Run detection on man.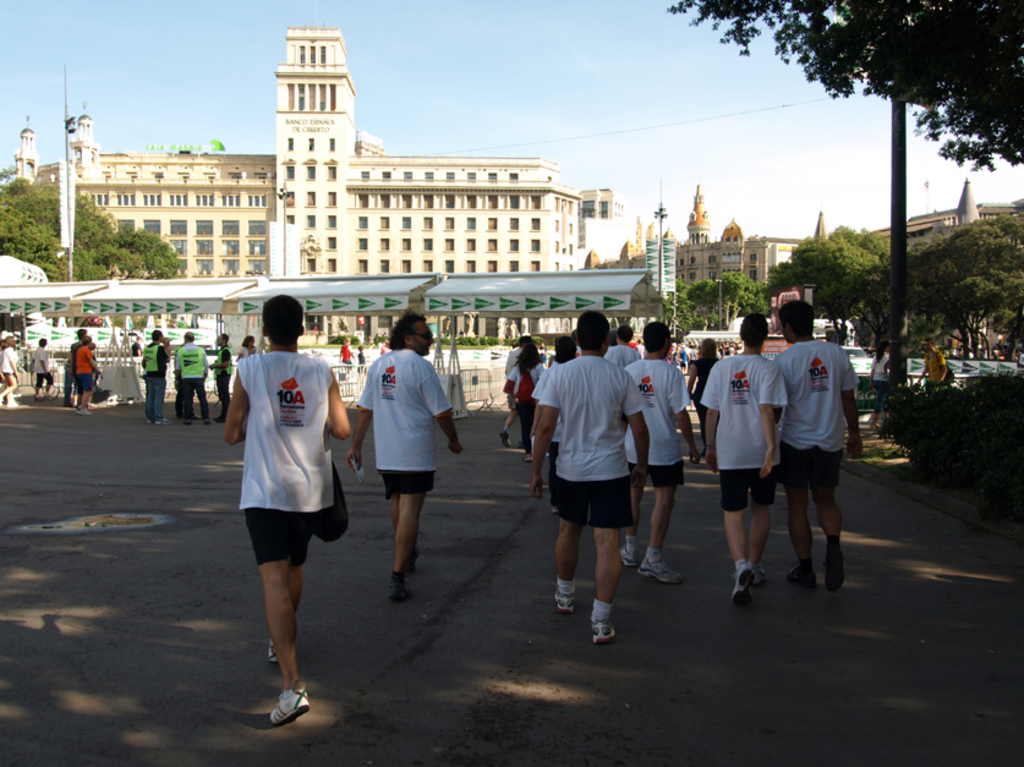
Result: box=[70, 325, 105, 420].
